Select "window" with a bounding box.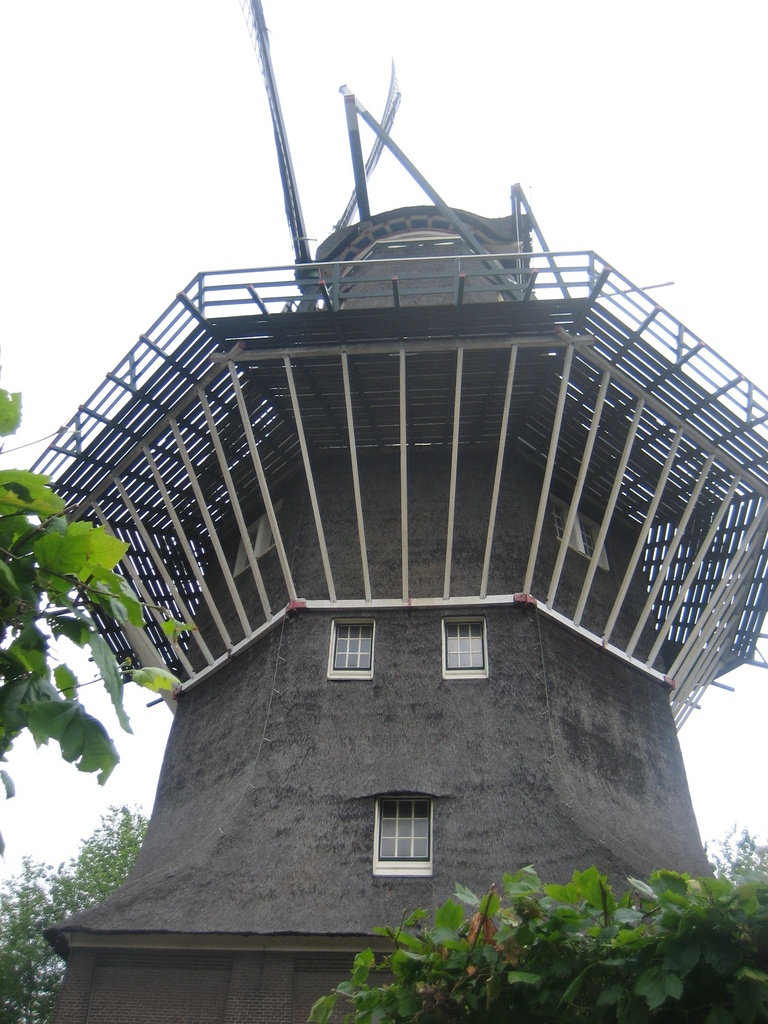
{"left": 443, "top": 614, "right": 492, "bottom": 679}.
